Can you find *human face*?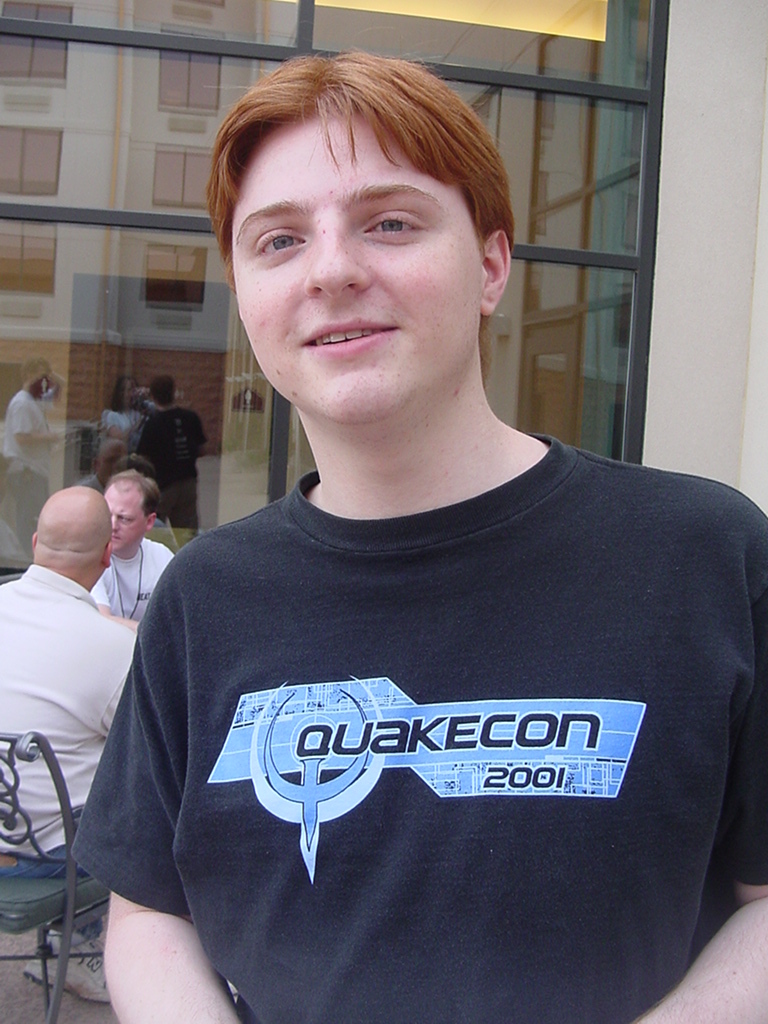
Yes, bounding box: {"x1": 243, "y1": 115, "x2": 509, "y2": 453}.
